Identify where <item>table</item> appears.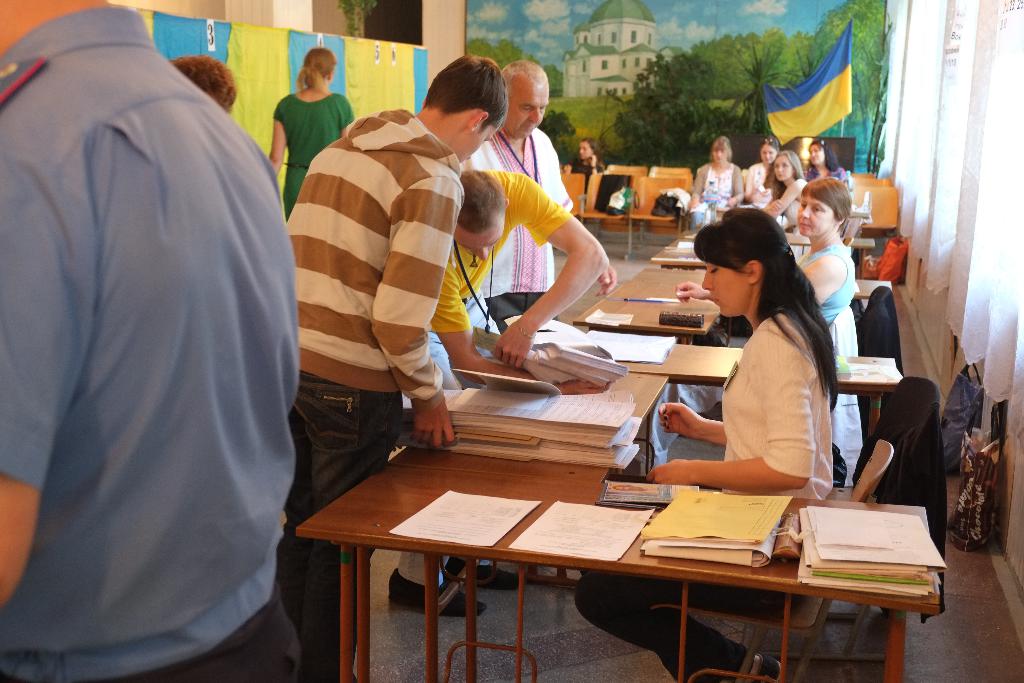
Appears at (left=650, top=247, right=726, bottom=267).
